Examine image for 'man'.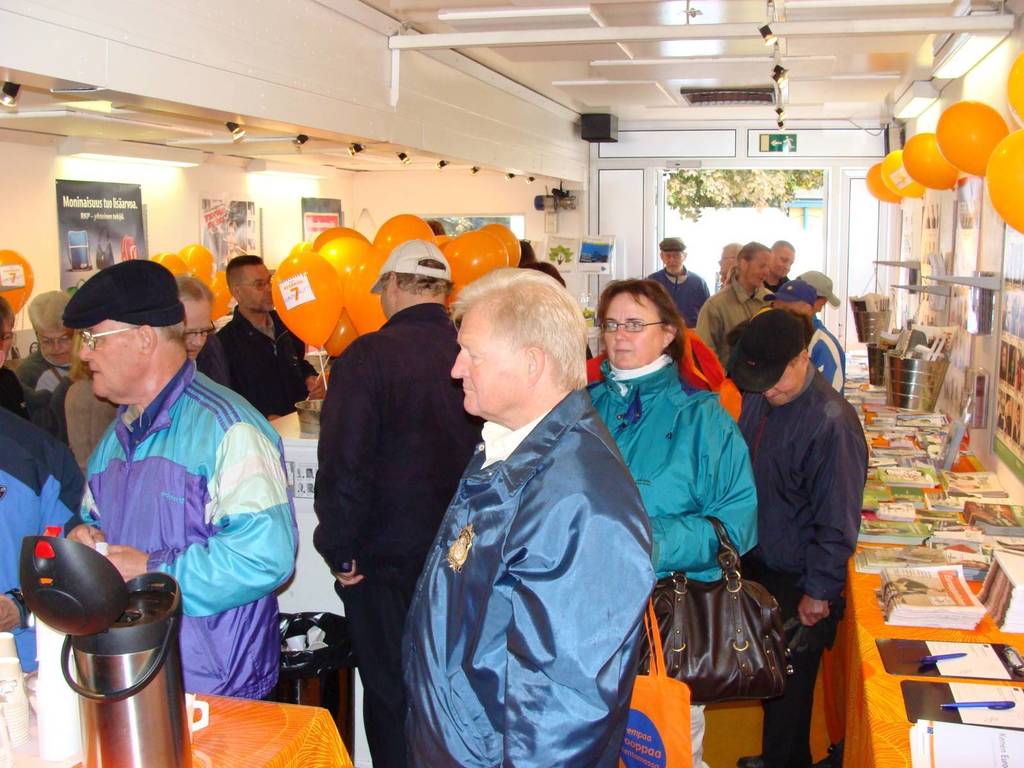
Examination result: 718 244 742 280.
